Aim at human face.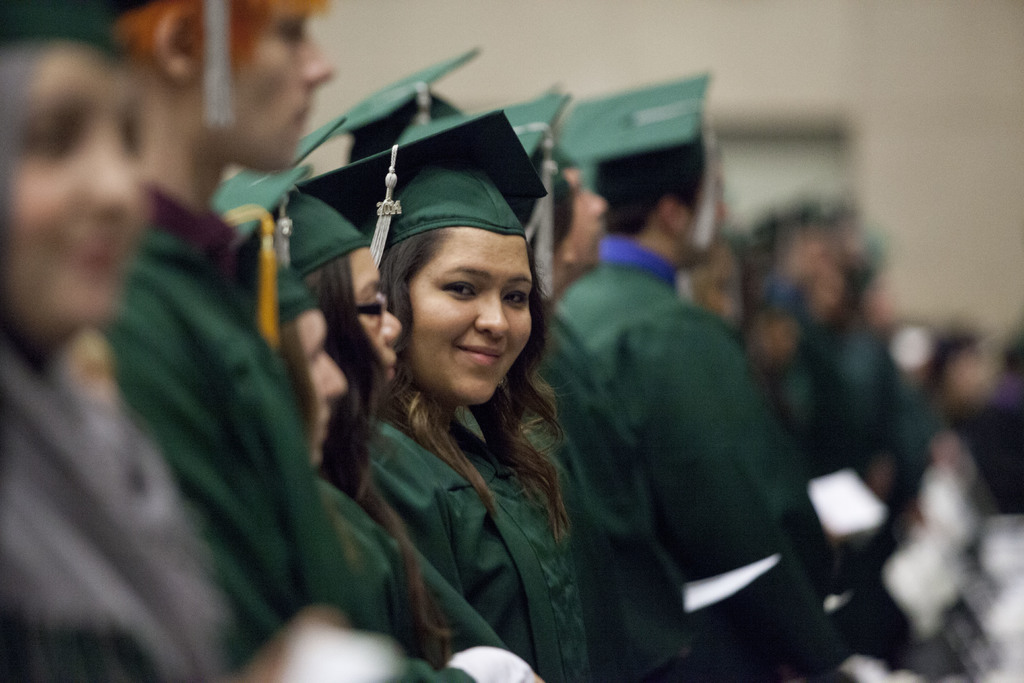
Aimed at (left=390, top=207, right=541, bottom=409).
